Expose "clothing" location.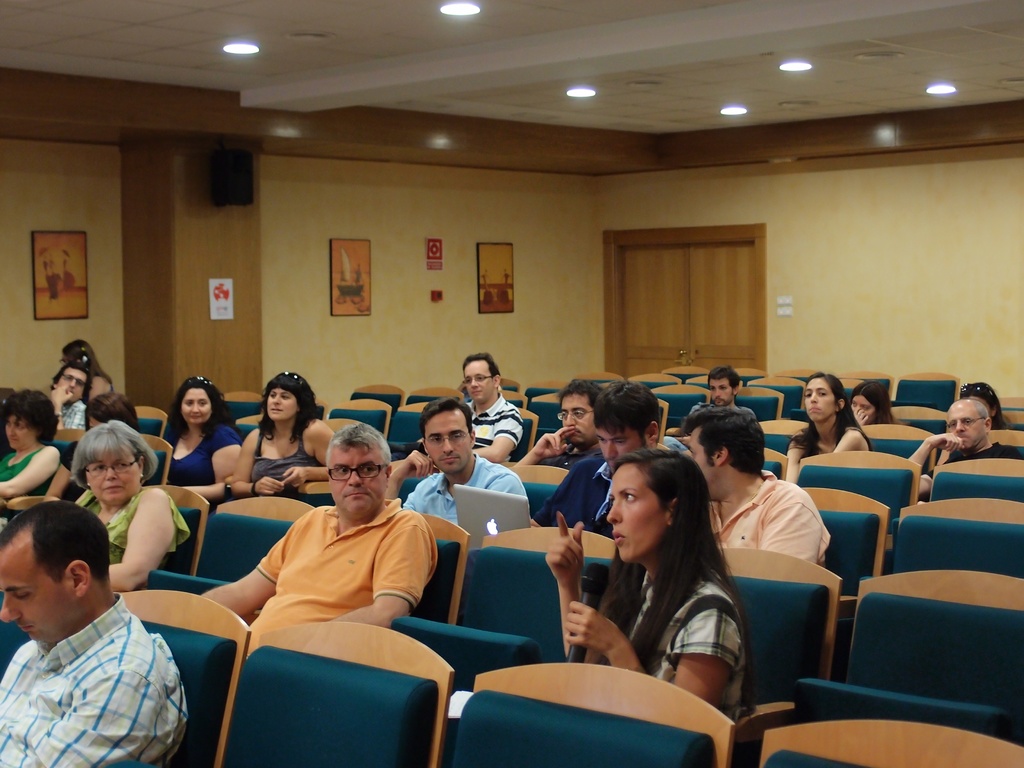
Exposed at left=402, top=449, right=530, bottom=532.
